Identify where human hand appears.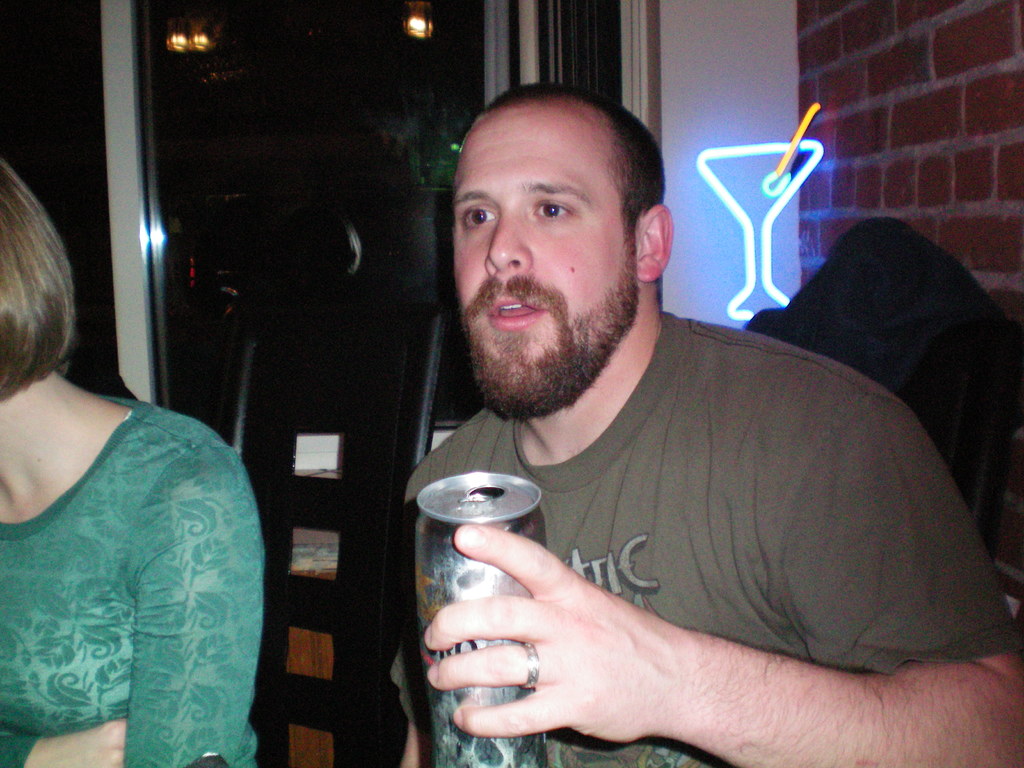
Appears at Rect(24, 717, 128, 767).
